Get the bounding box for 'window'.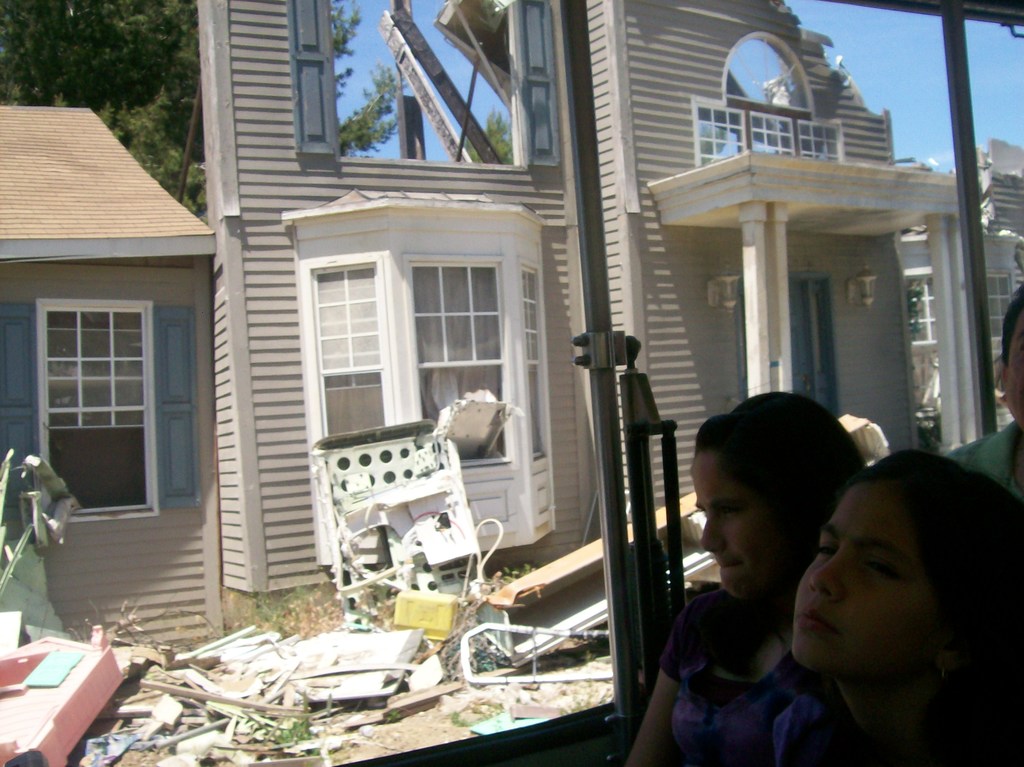
<bbox>692, 31, 841, 165</bbox>.
